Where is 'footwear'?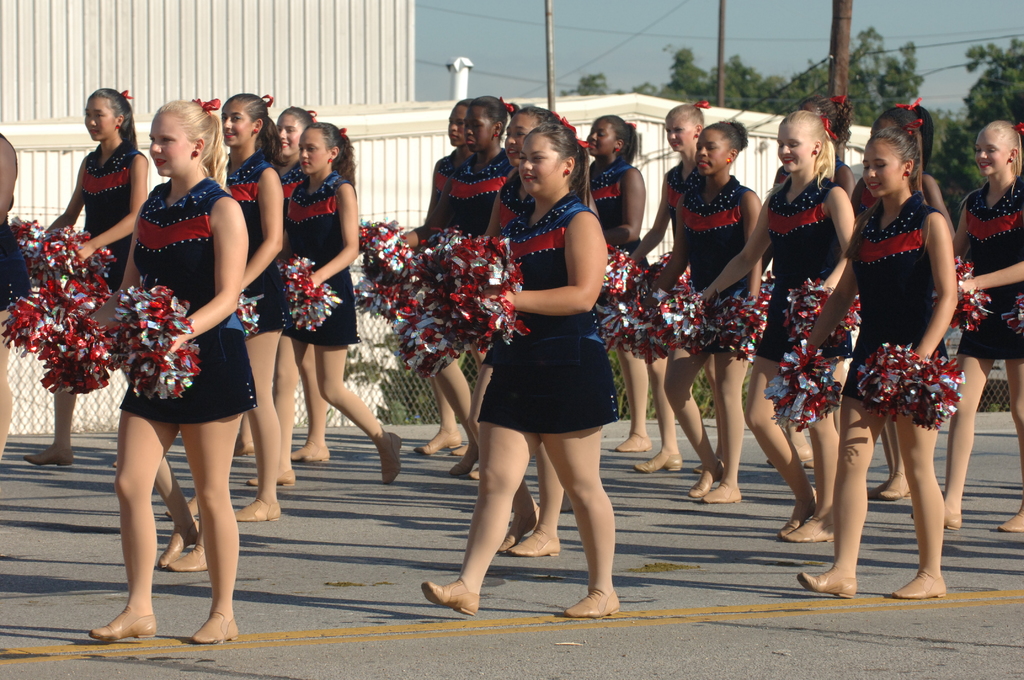
x1=291, y1=444, x2=330, y2=460.
